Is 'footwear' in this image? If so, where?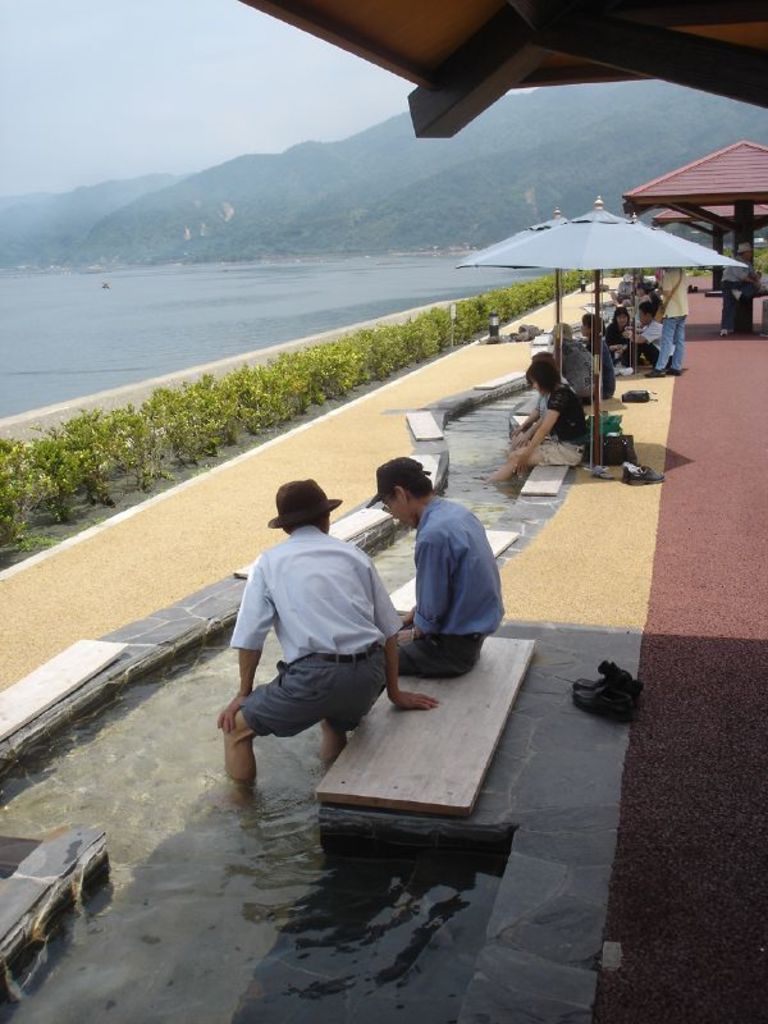
Yes, at (left=644, top=367, right=663, bottom=379).
